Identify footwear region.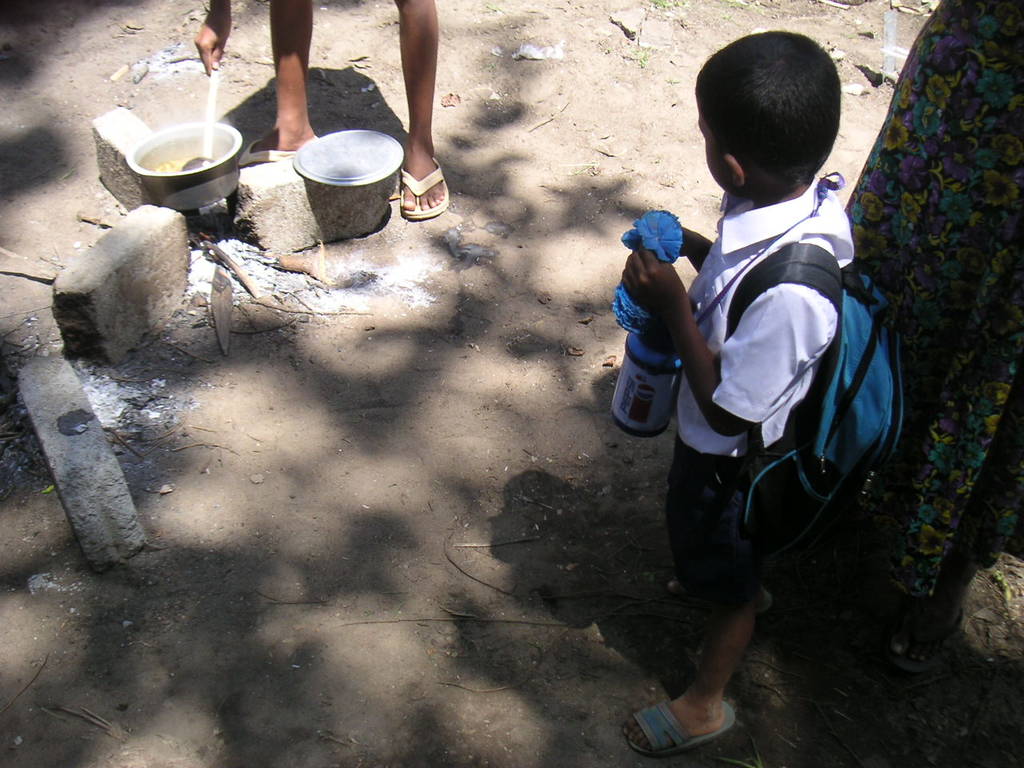
Region: pyautogui.locateOnScreen(758, 594, 777, 622).
